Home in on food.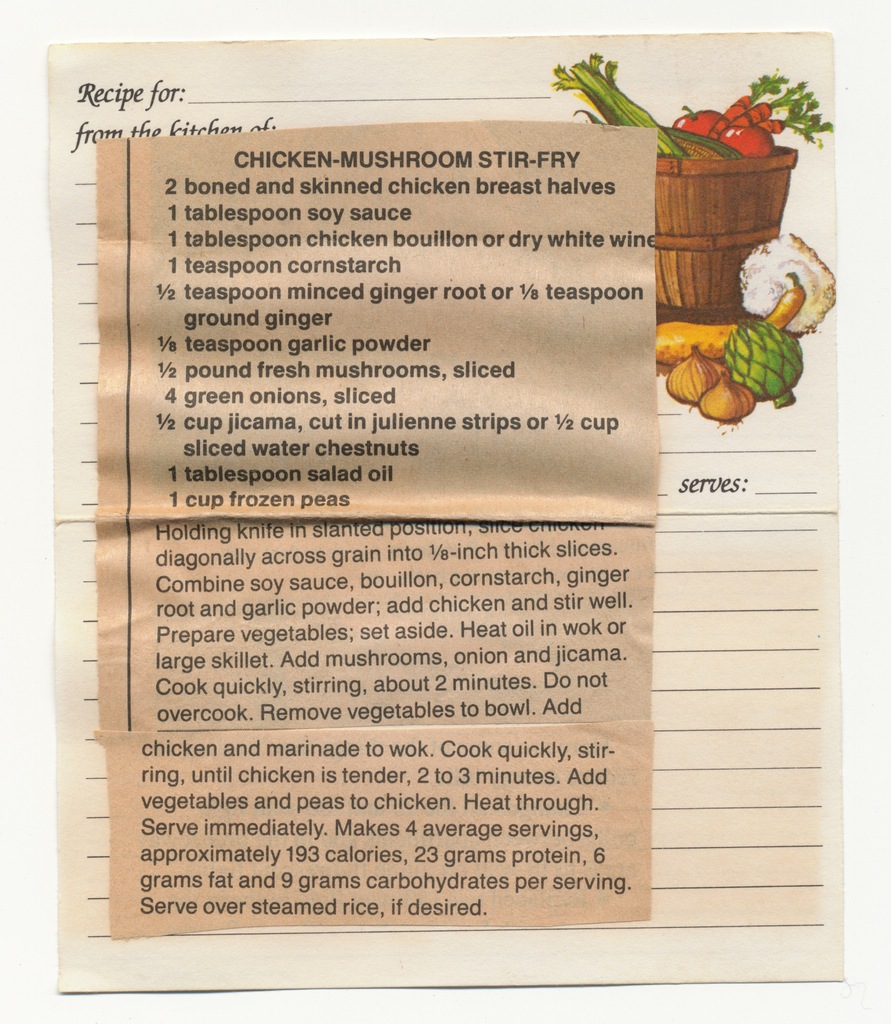
Homed in at 732, 227, 837, 332.
